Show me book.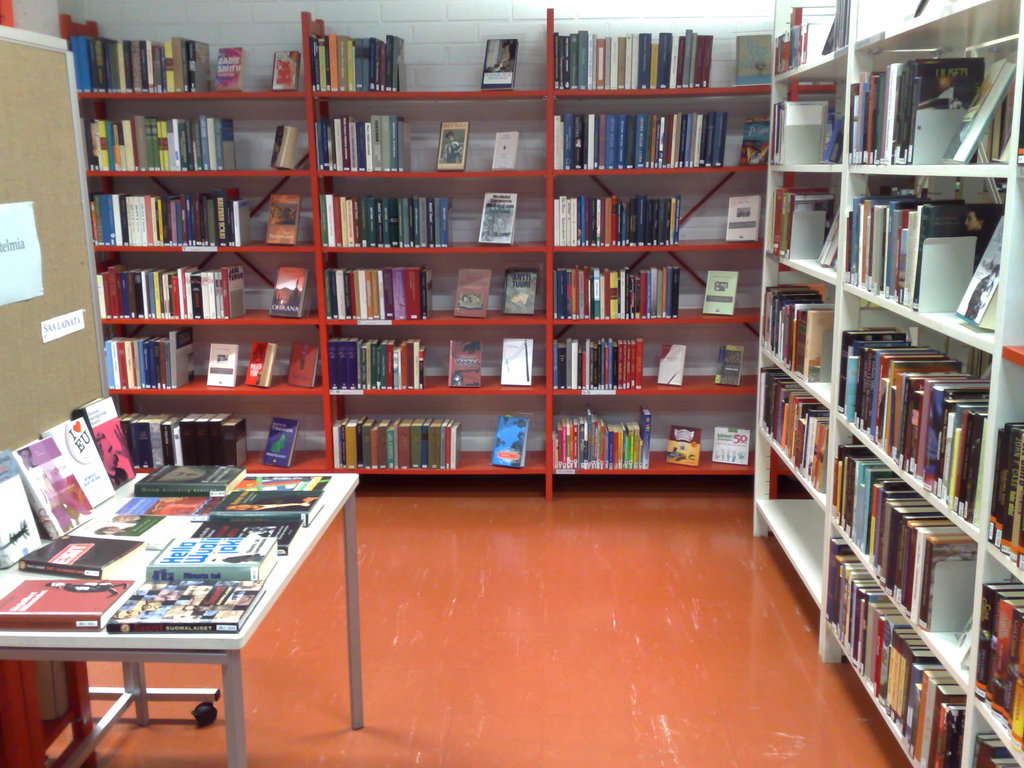
book is here: {"x1": 711, "y1": 426, "x2": 748, "y2": 465}.
